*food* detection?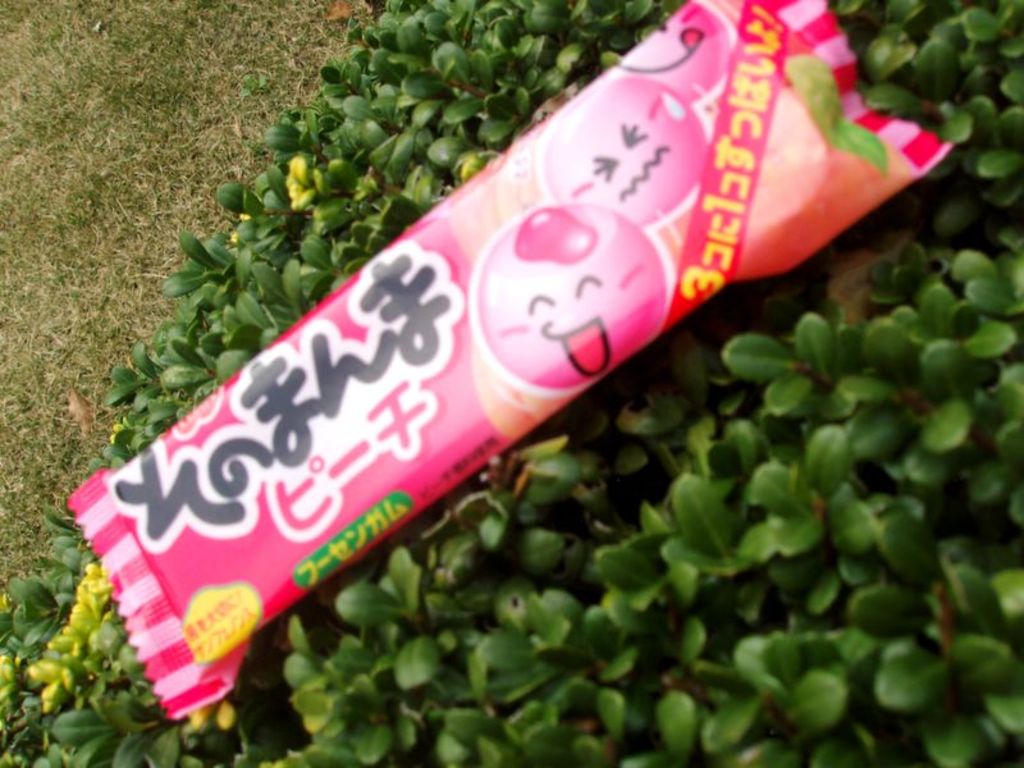
(37, 44, 964, 653)
